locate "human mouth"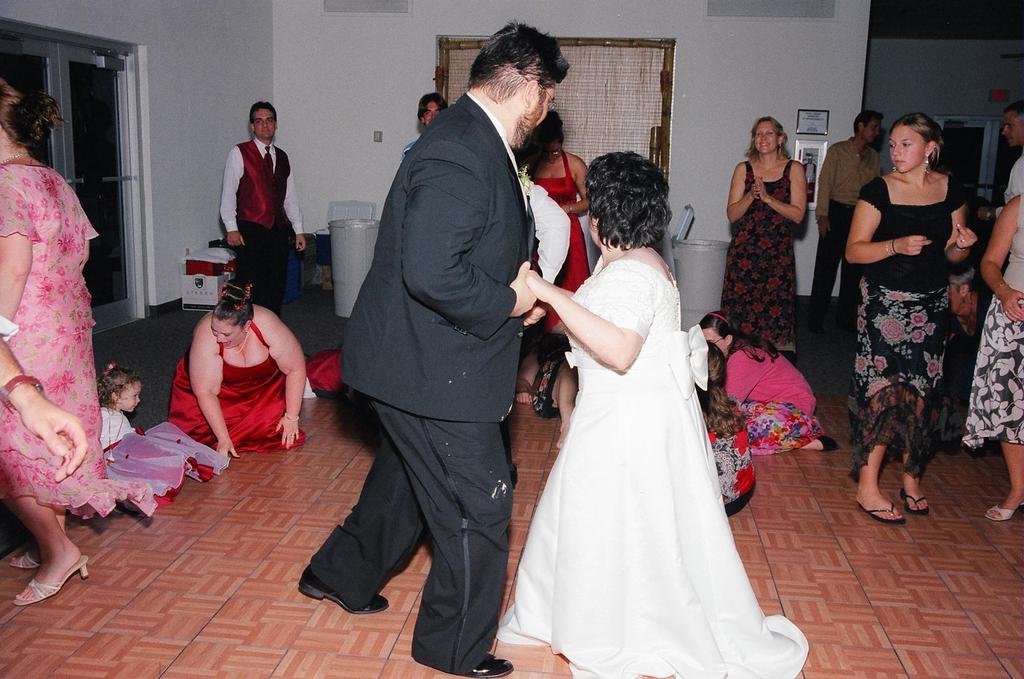
262:126:269:133
